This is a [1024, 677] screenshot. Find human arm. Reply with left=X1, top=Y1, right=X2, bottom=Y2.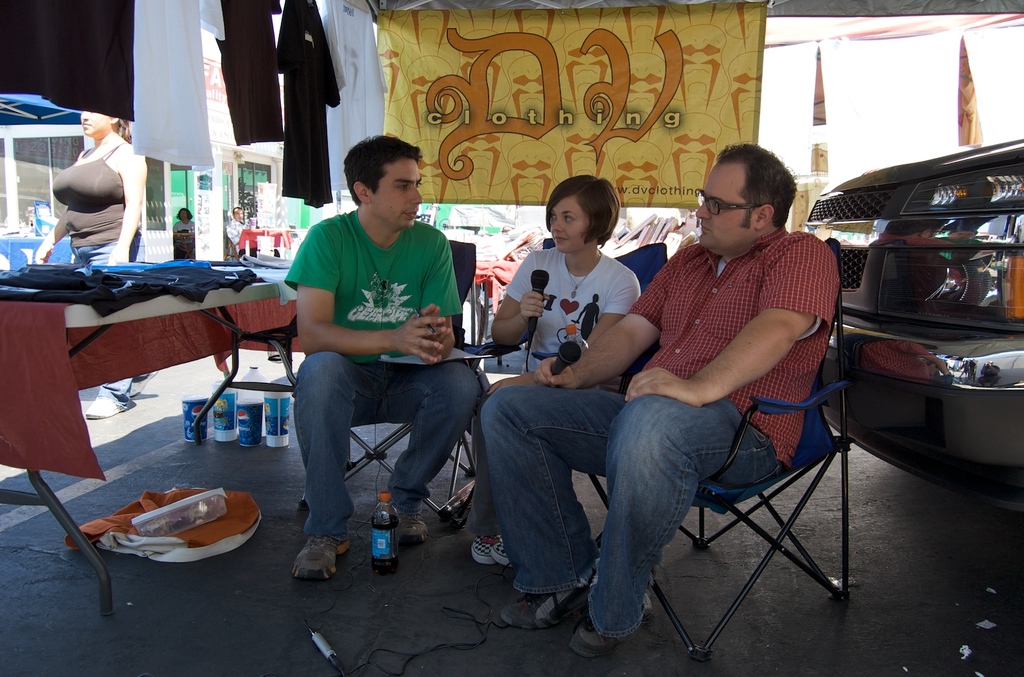
left=534, top=250, right=672, bottom=389.
